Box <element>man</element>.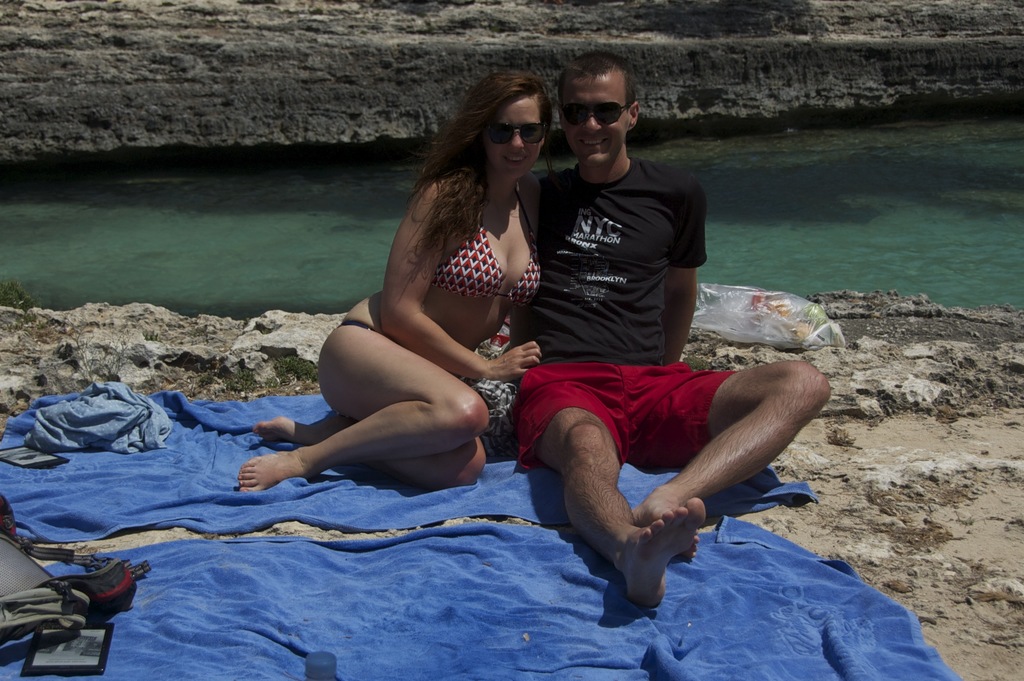
{"left": 495, "top": 78, "right": 778, "bottom": 666}.
